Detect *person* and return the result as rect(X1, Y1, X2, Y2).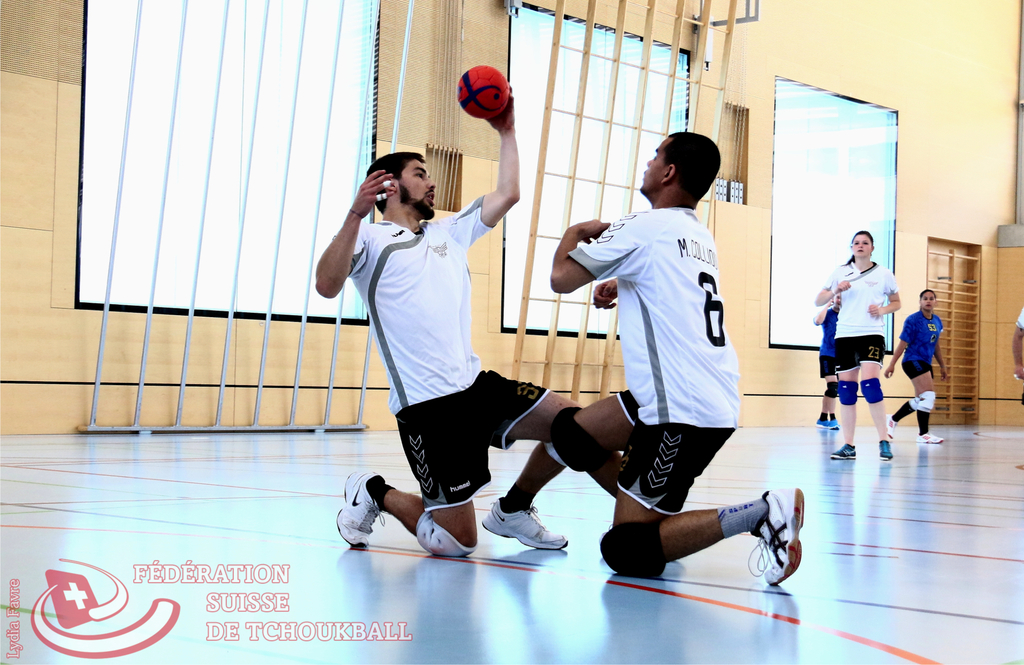
rect(555, 130, 808, 585).
